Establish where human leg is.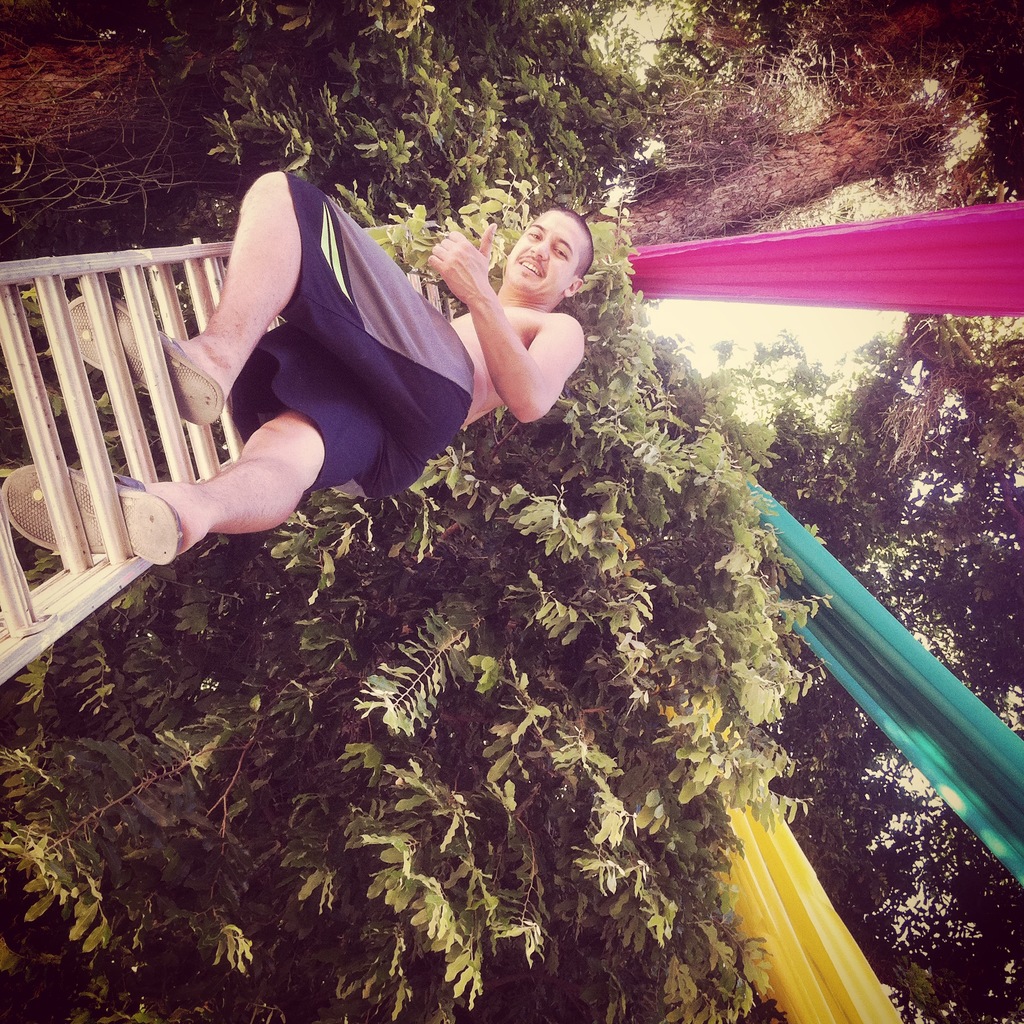
Established at 3/410/328/562.
